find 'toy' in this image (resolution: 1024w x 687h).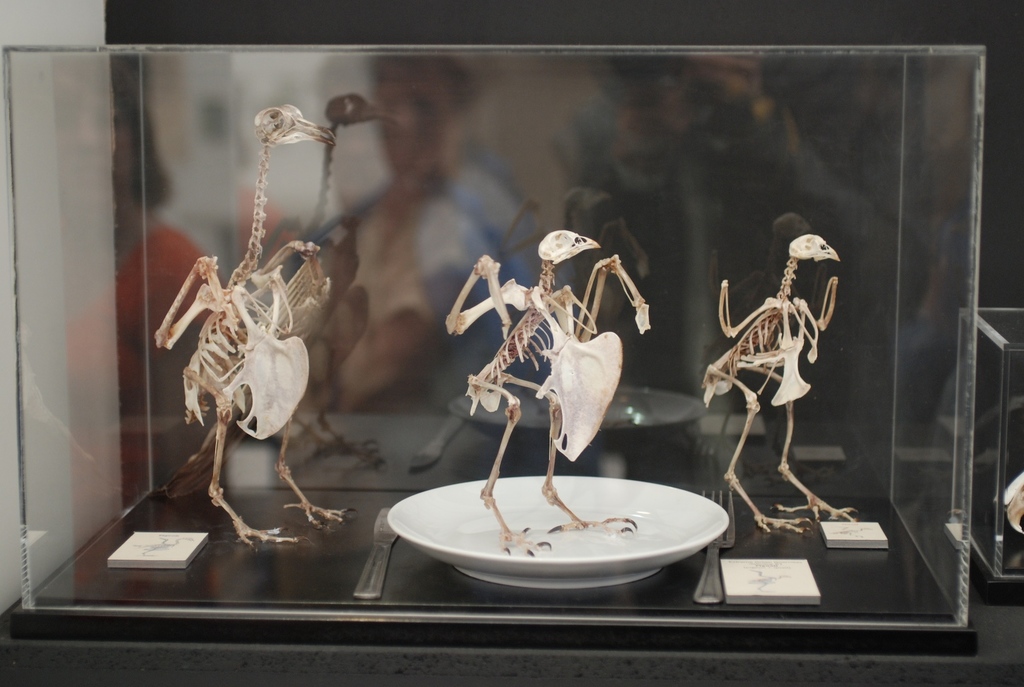
crop(685, 230, 845, 539).
